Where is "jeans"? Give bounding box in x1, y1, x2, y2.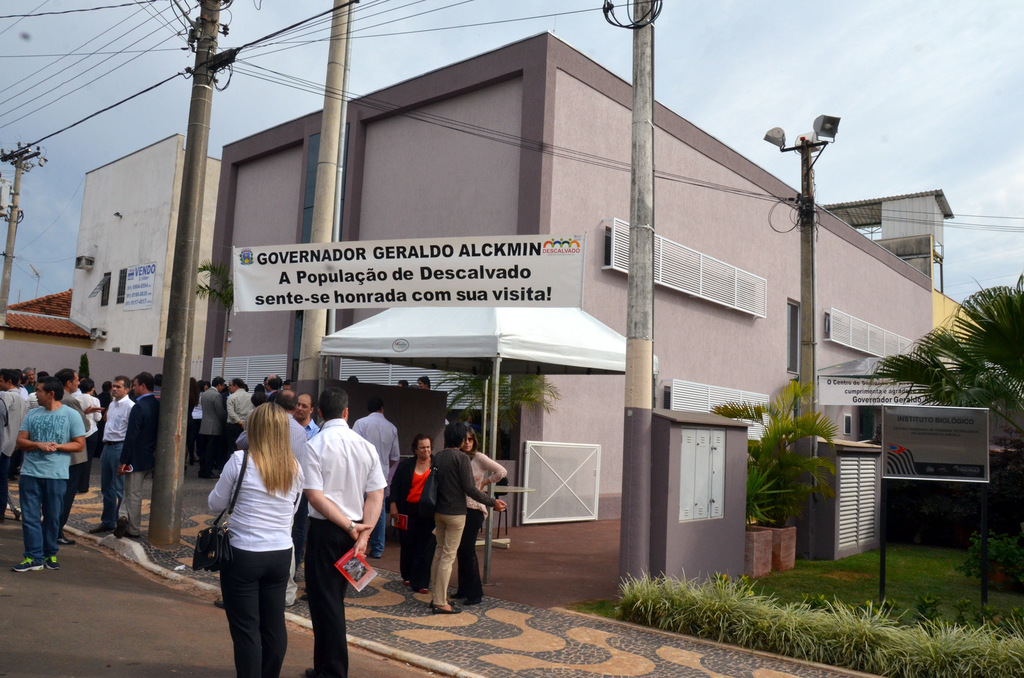
16, 477, 75, 564.
